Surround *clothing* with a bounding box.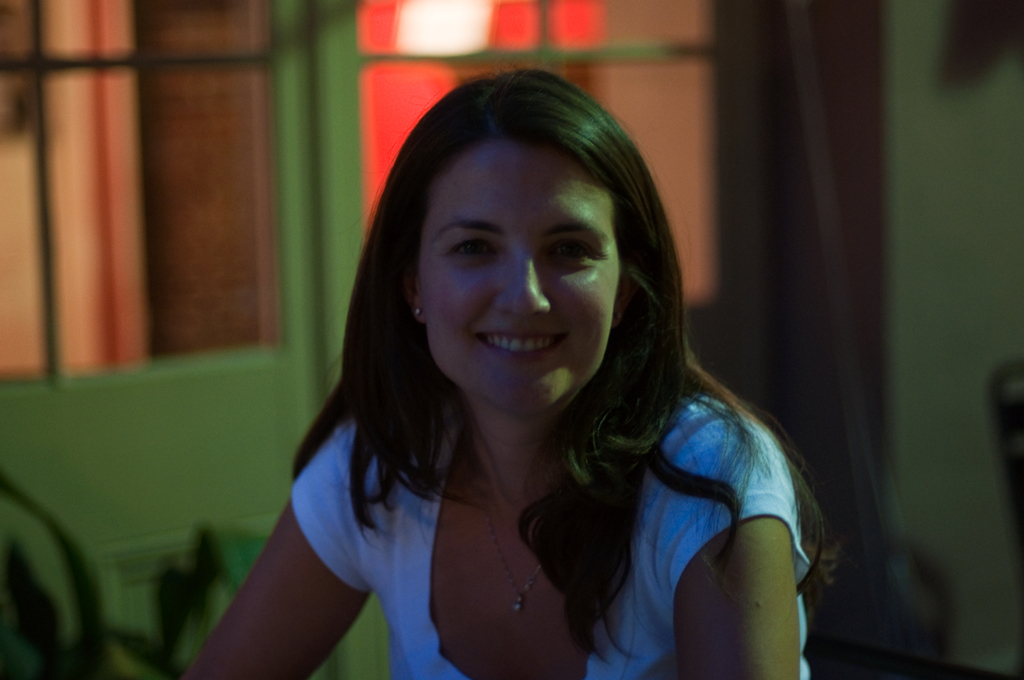
292 382 814 679.
